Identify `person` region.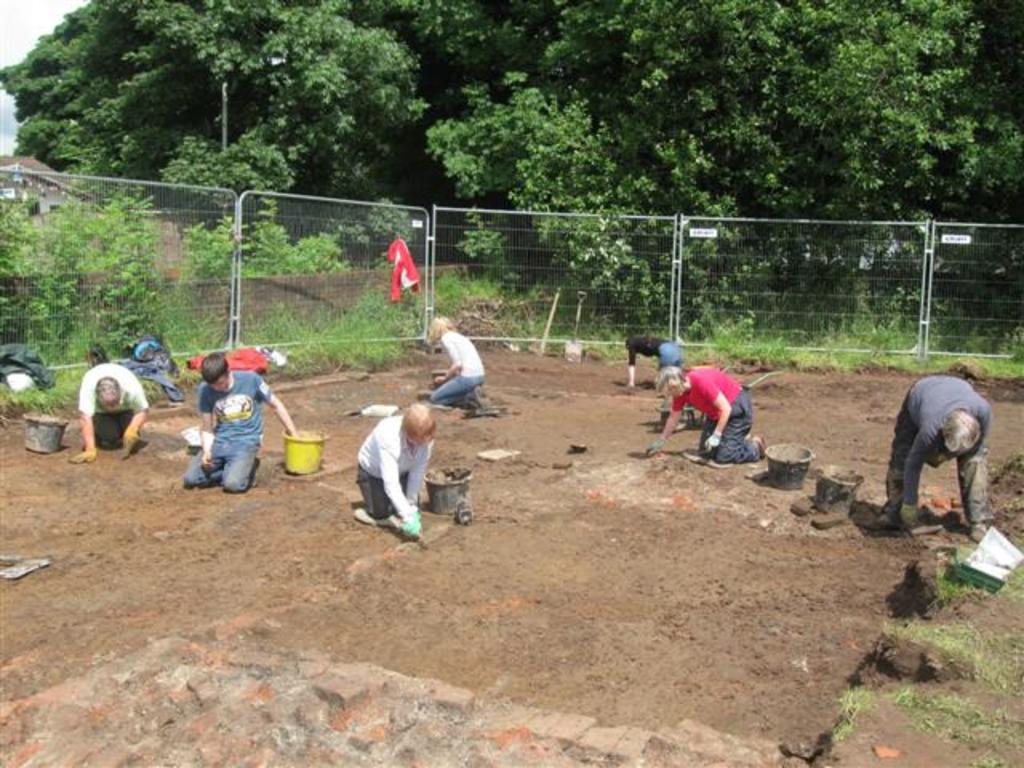
Region: 624, 328, 678, 392.
